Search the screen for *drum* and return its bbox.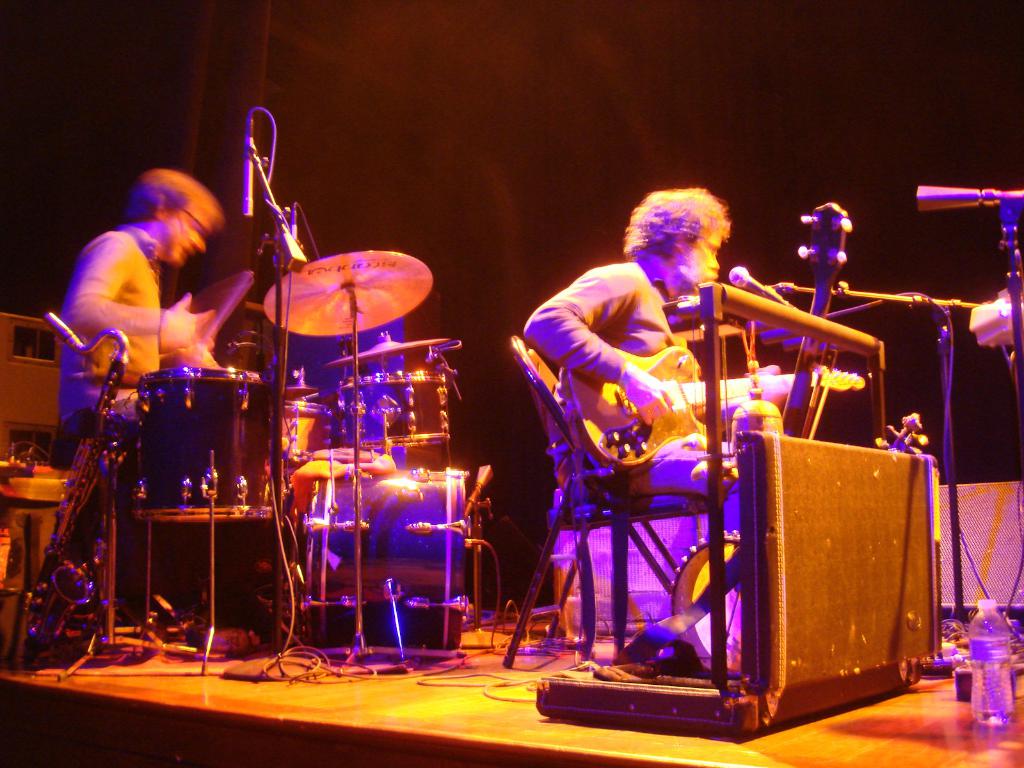
Found: l=134, t=366, r=273, b=521.
